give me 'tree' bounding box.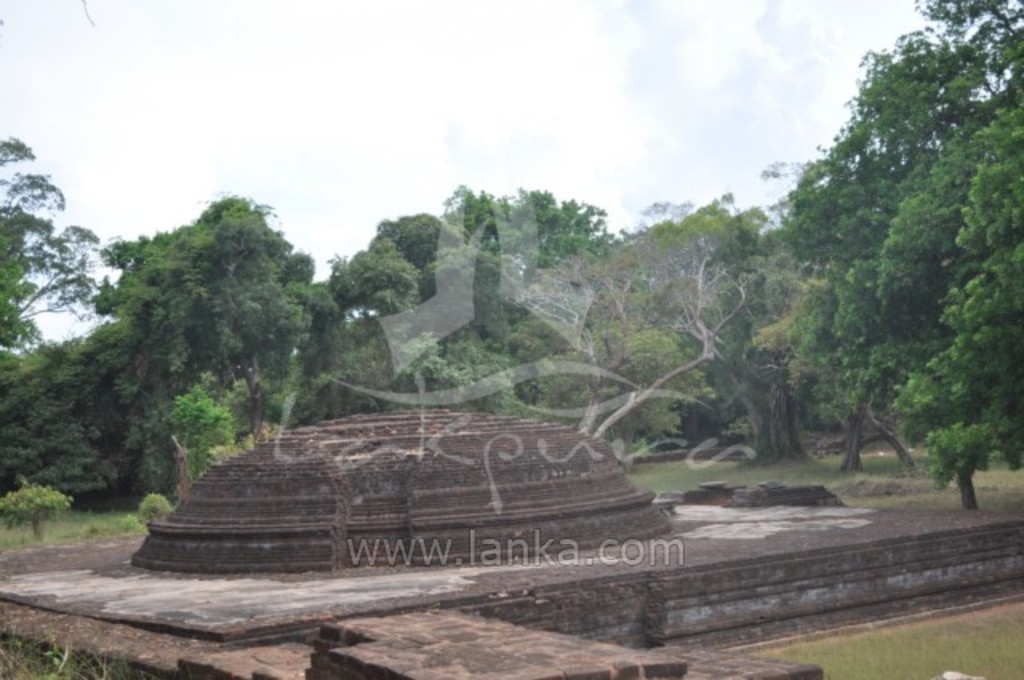
select_region(467, 194, 622, 422).
